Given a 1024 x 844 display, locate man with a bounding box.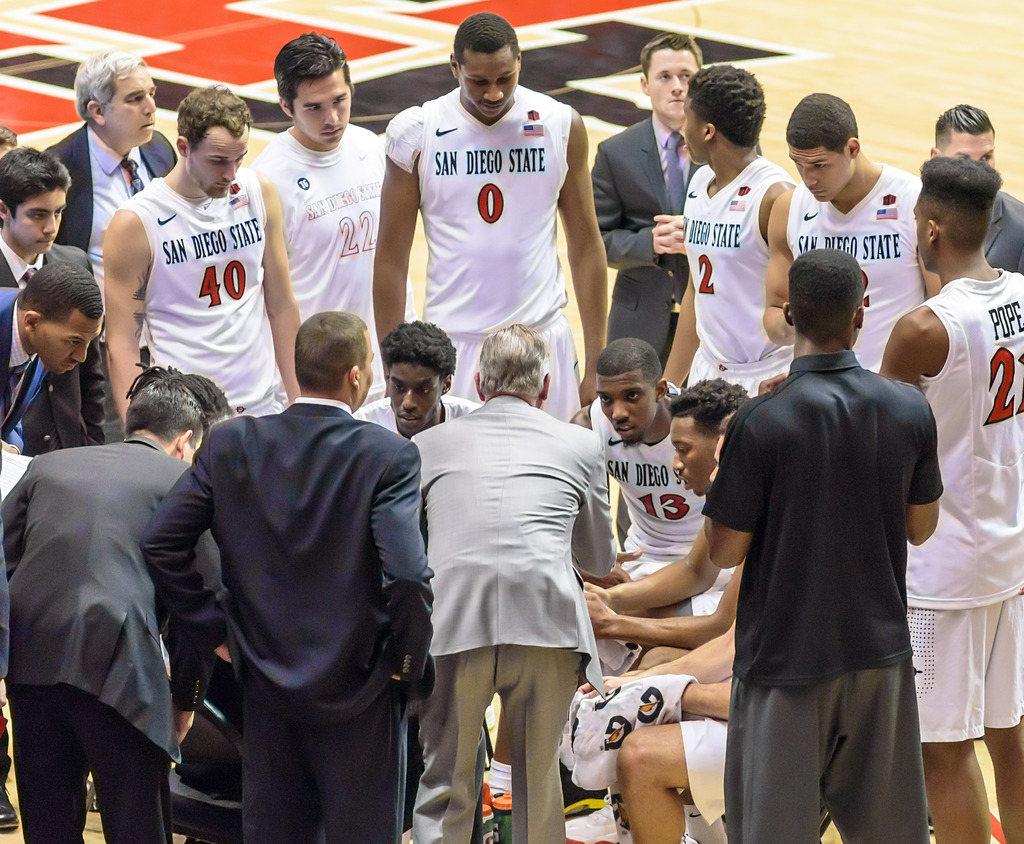
Located: (567,338,700,580).
